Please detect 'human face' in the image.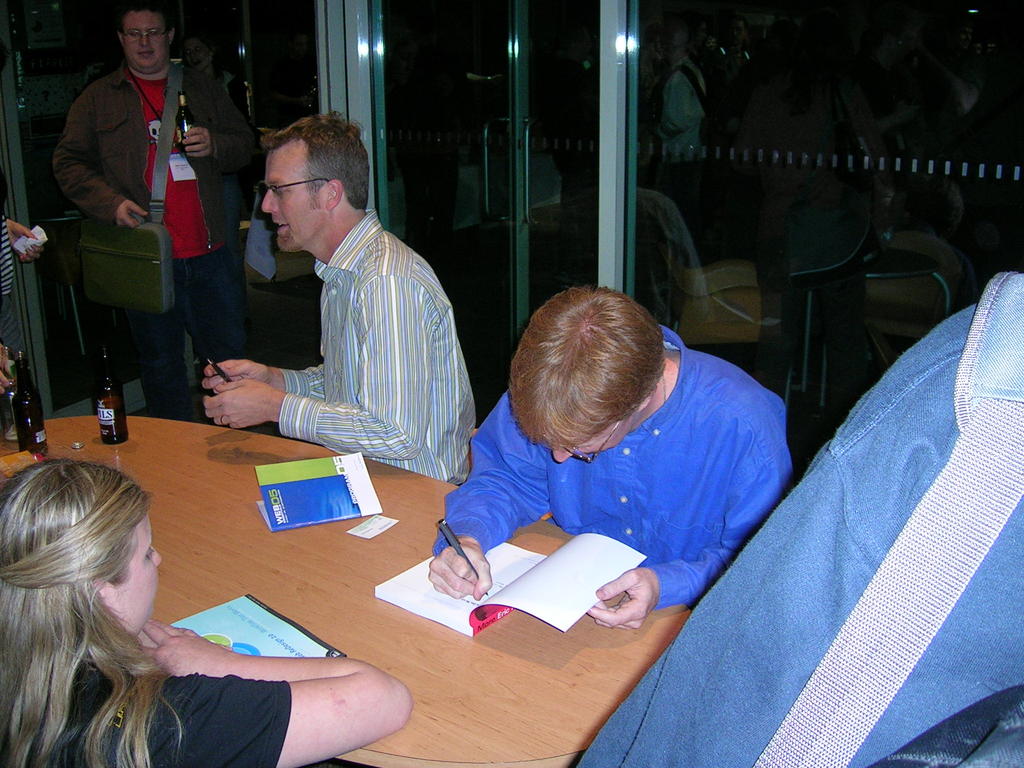
{"x1": 110, "y1": 522, "x2": 166, "y2": 637}.
